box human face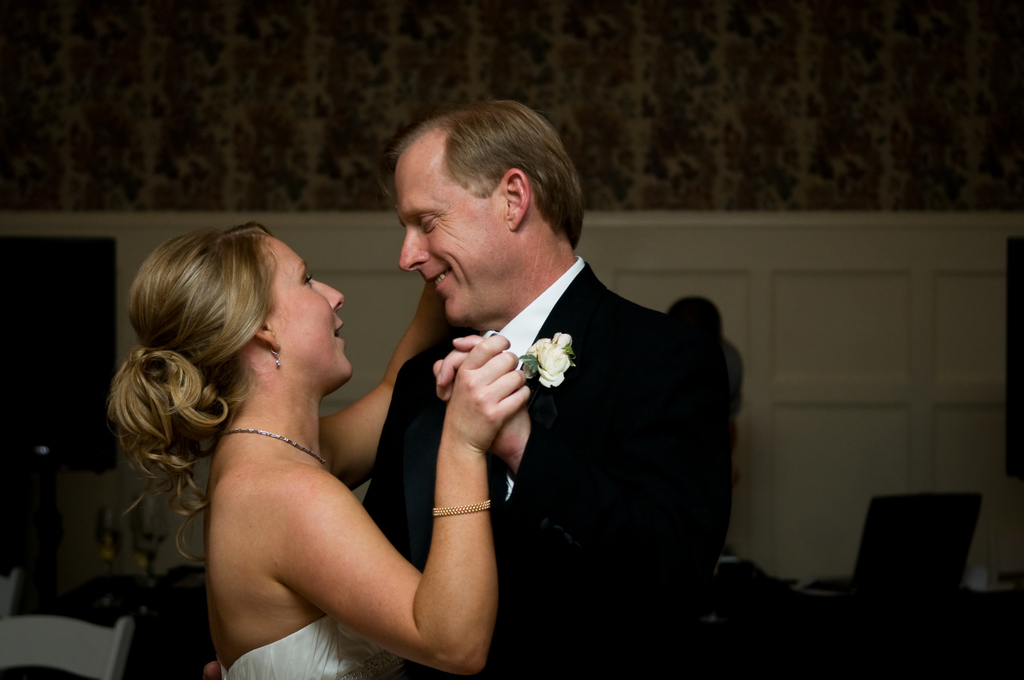
[399,152,504,319]
